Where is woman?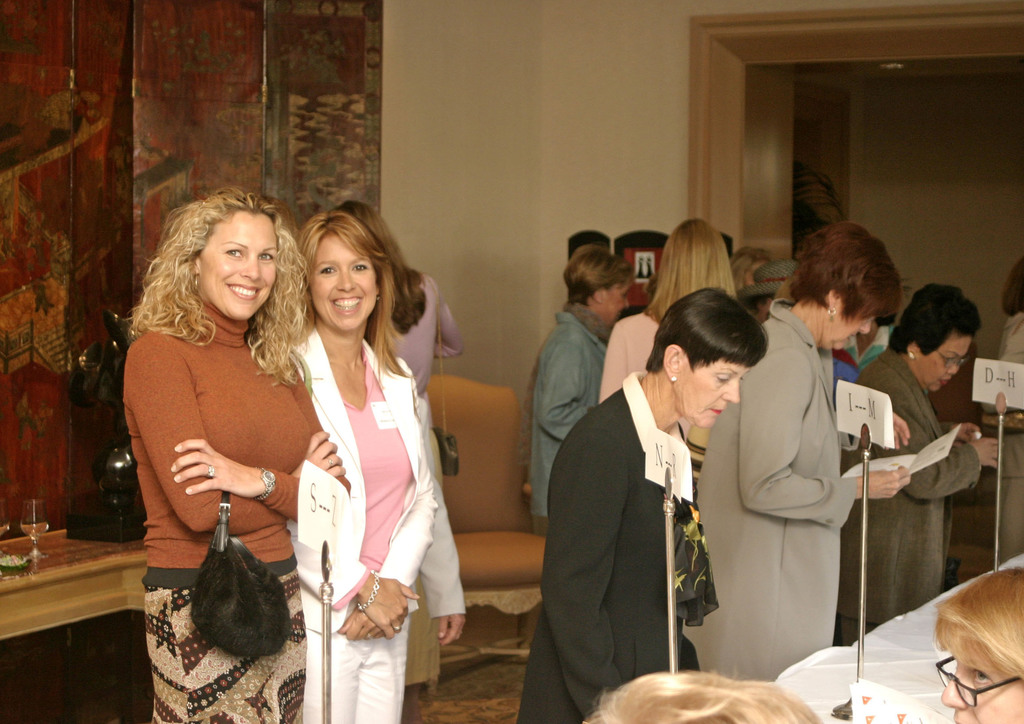
bbox(601, 220, 739, 407).
